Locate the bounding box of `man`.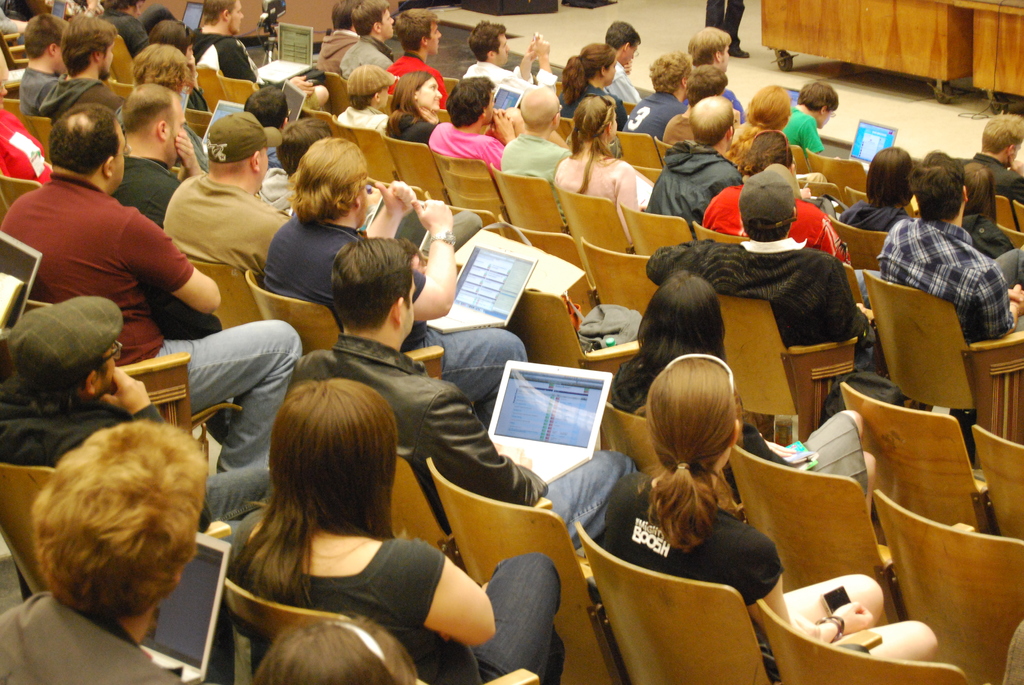
Bounding box: Rect(106, 85, 209, 233).
